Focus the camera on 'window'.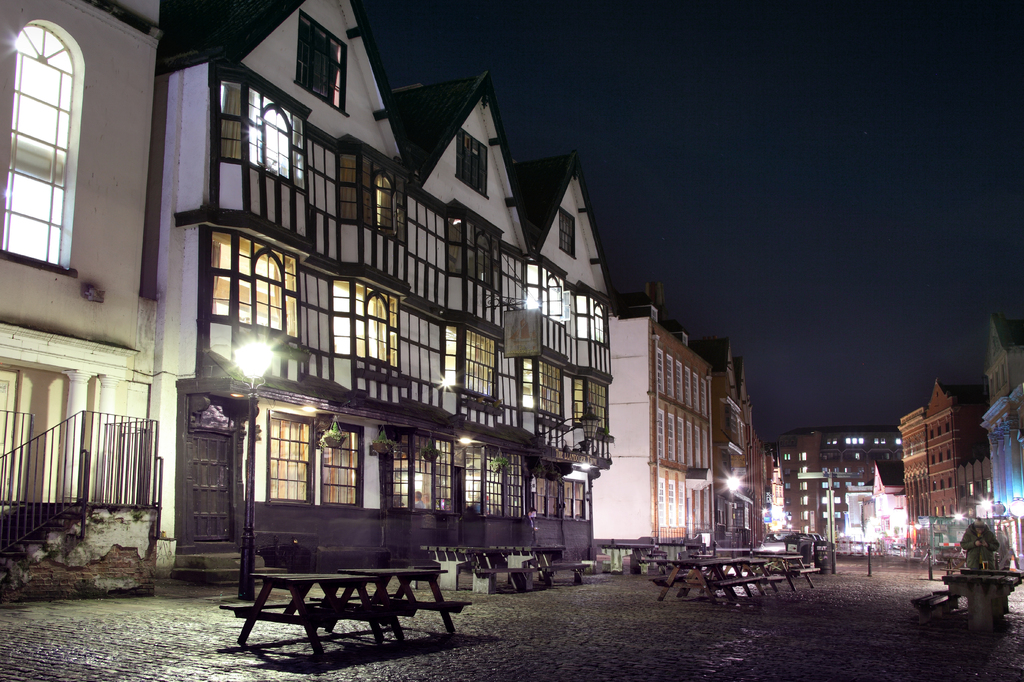
Focus region: pyautogui.locateOnScreen(683, 364, 691, 408).
